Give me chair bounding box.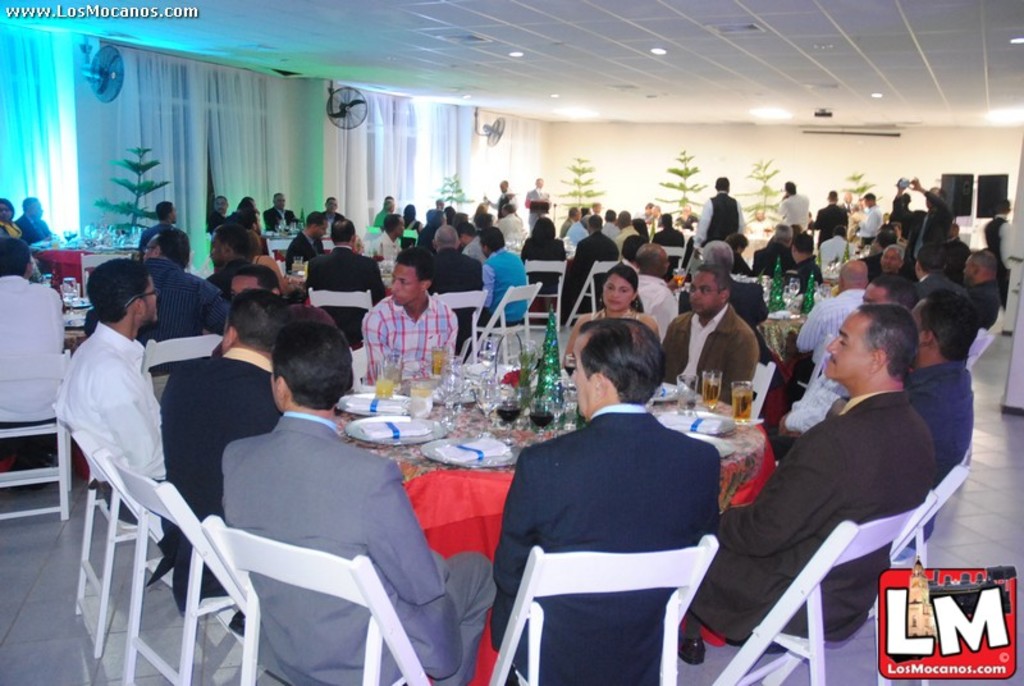
(0, 343, 72, 517).
